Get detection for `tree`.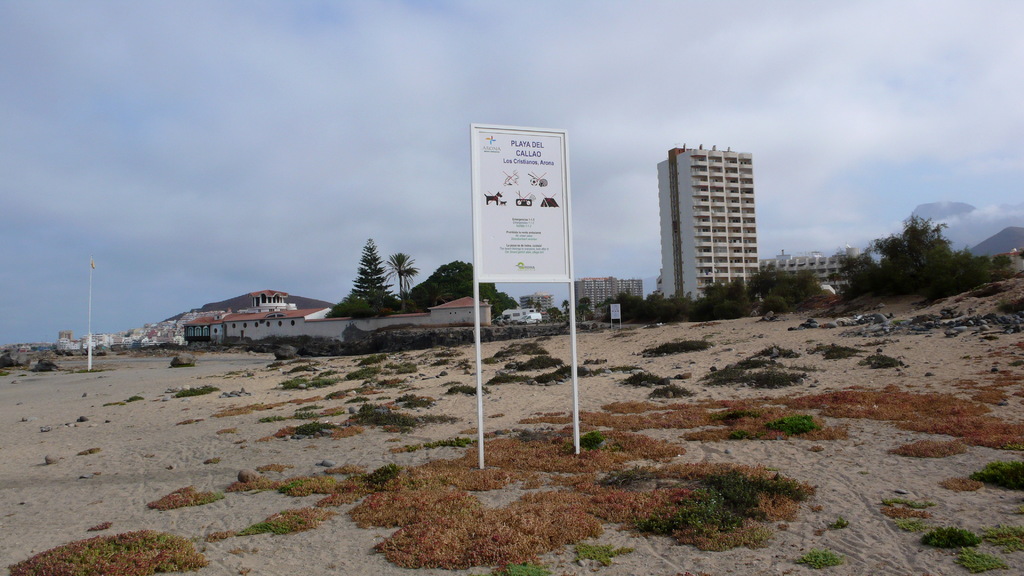
Detection: box=[851, 220, 952, 316].
